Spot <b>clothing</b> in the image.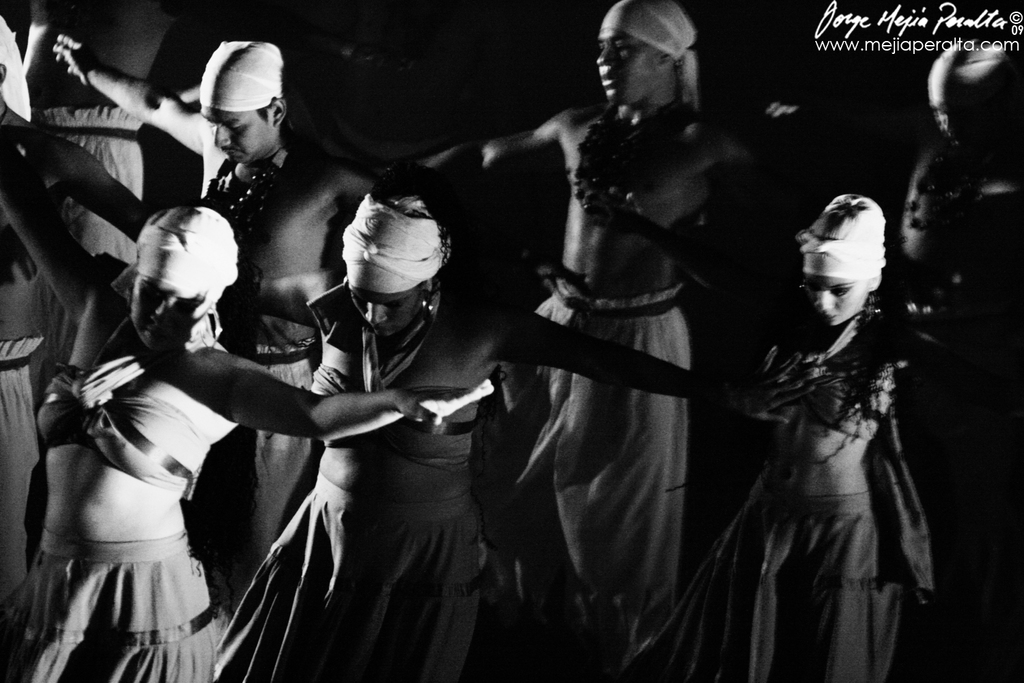
<b>clothing</b> found at box=[494, 270, 694, 626].
